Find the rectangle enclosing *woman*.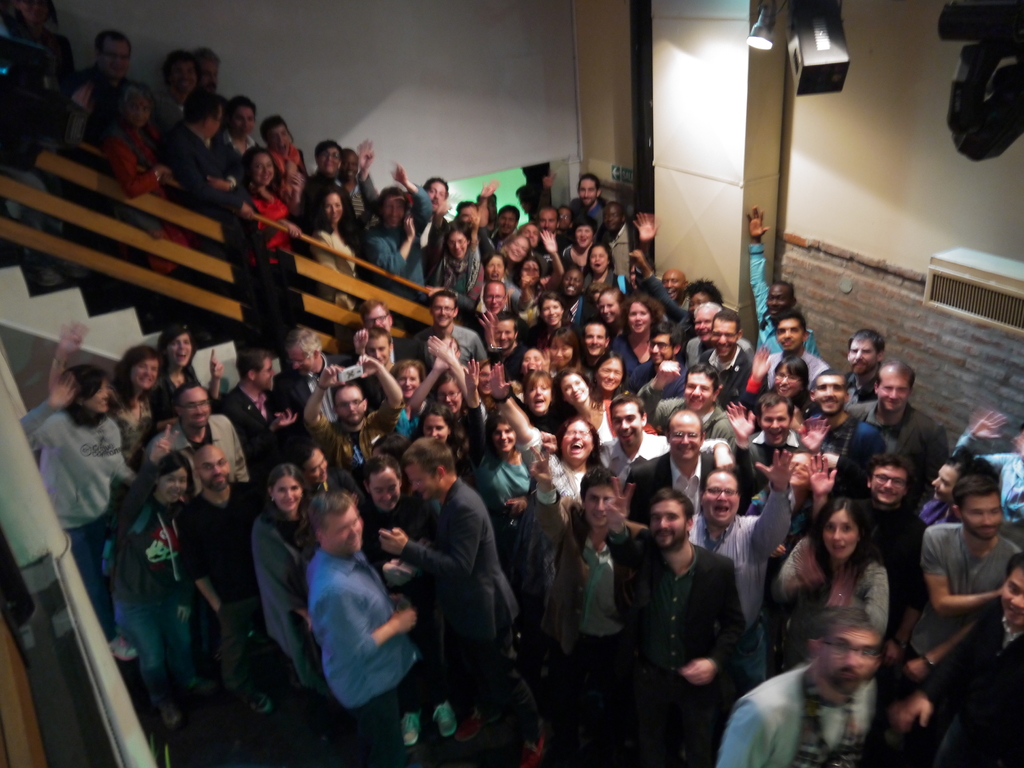
select_region(414, 331, 492, 452).
